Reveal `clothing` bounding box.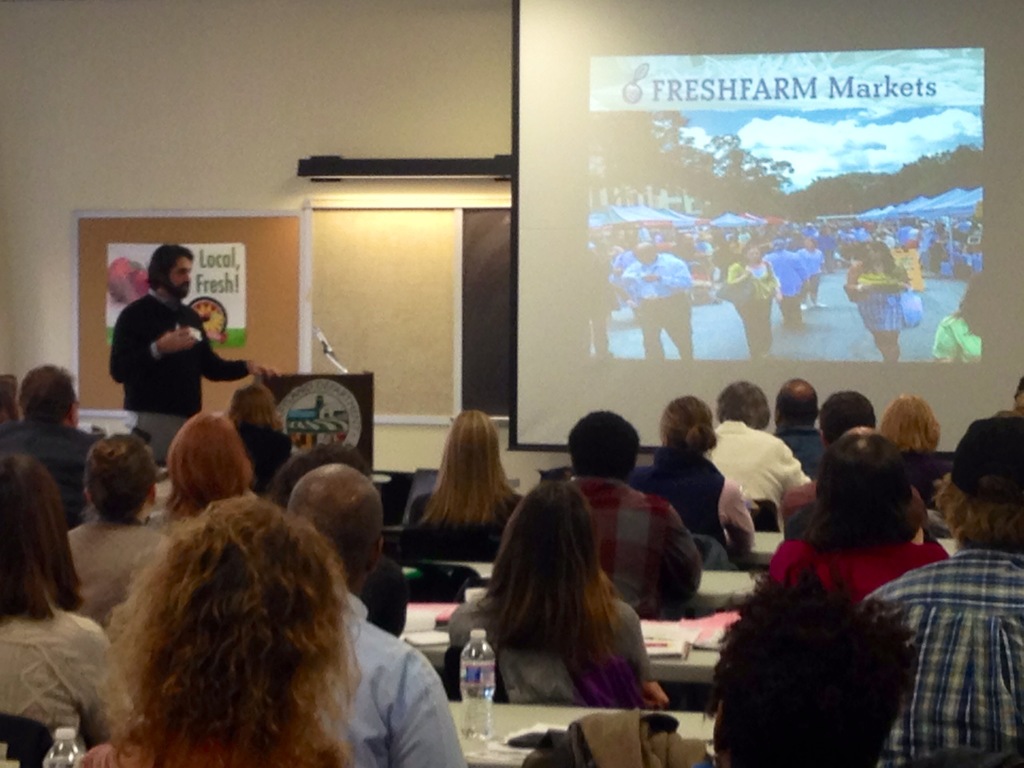
Revealed: Rect(329, 594, 470, 767).
